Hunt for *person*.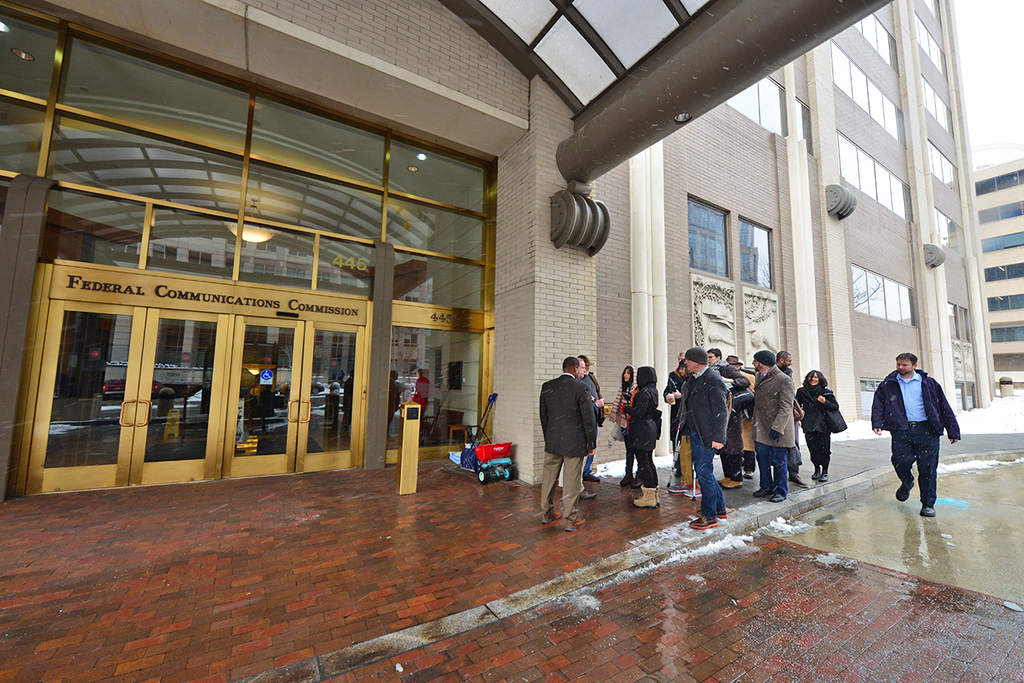
Hunted down at [886, 342, 962, 521].
